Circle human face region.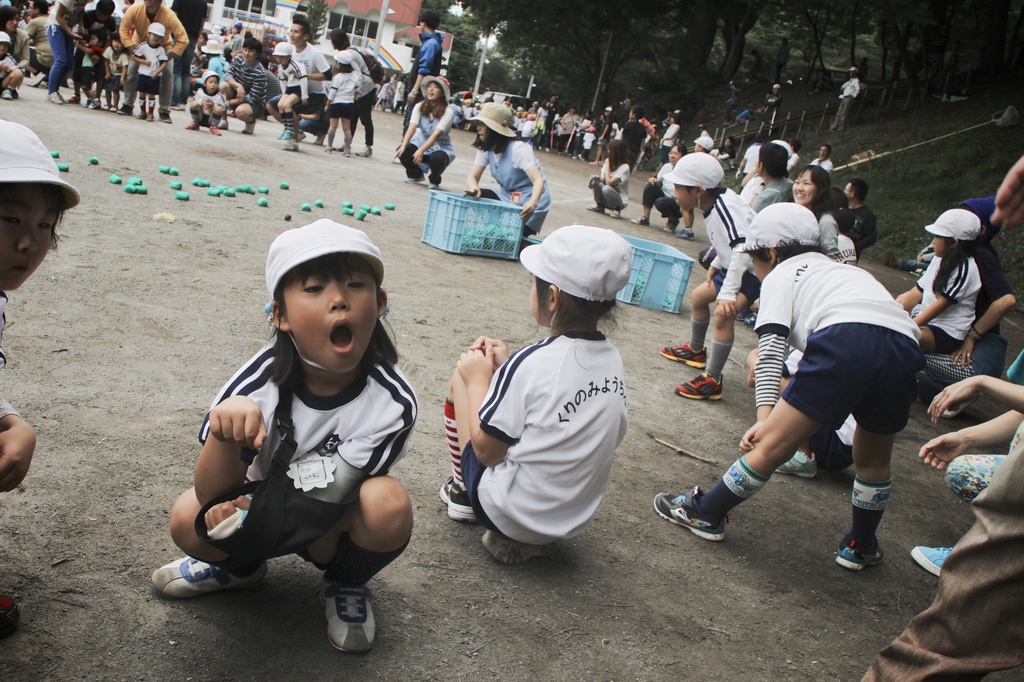
Region: pyautogui.locateOnScreen(820, 147, 827, 159).
